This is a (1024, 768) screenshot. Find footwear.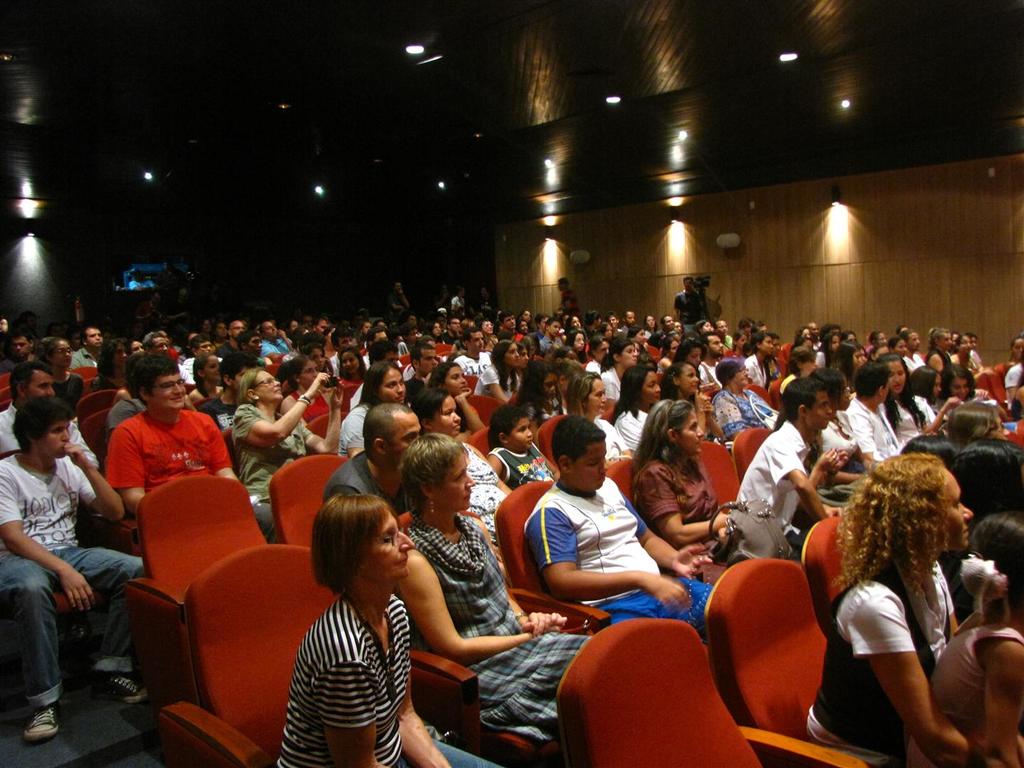
Bounding box: 26:709:59:744.
